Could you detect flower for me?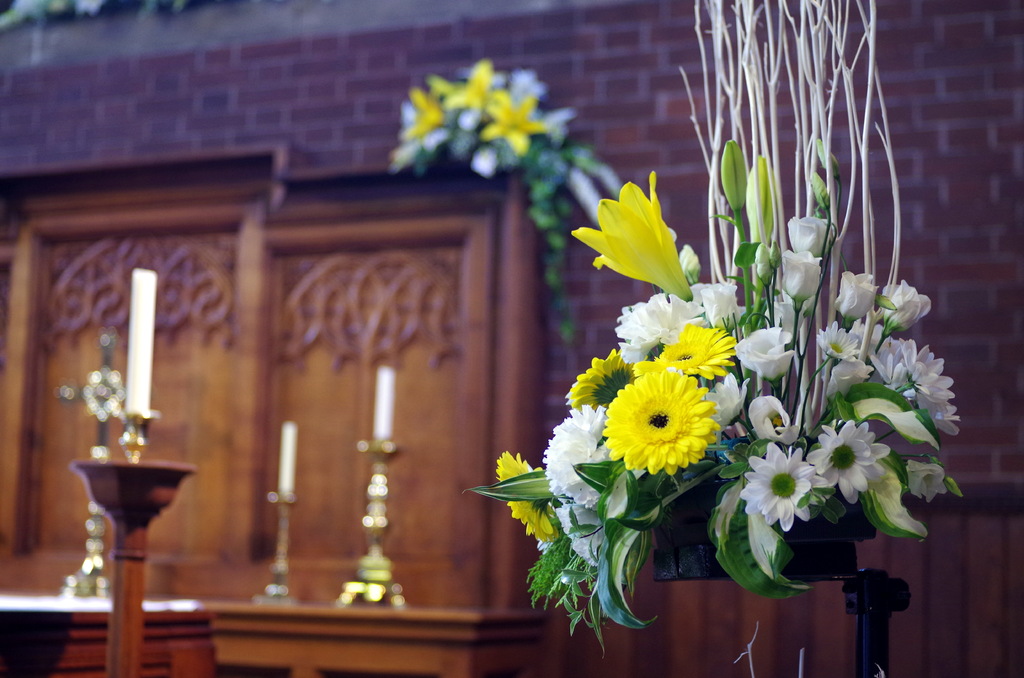
Detection result: region(903, 456, 953, 504).
